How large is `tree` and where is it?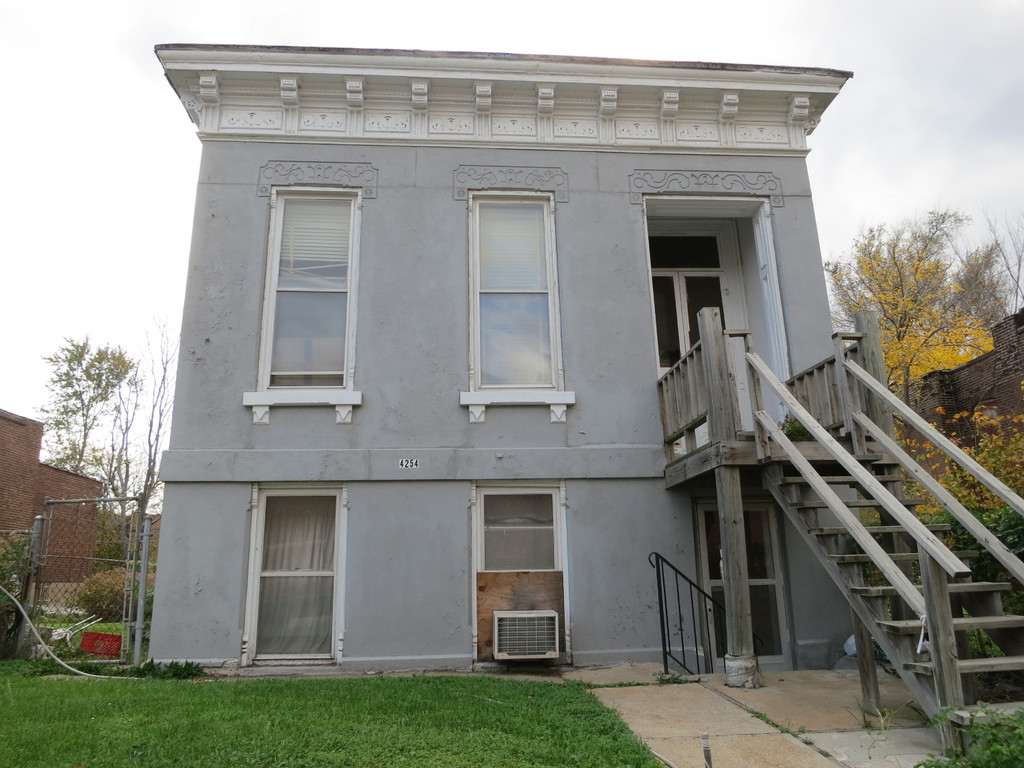
Bounding box: left=31, top=328, right=174, bottom=521.
